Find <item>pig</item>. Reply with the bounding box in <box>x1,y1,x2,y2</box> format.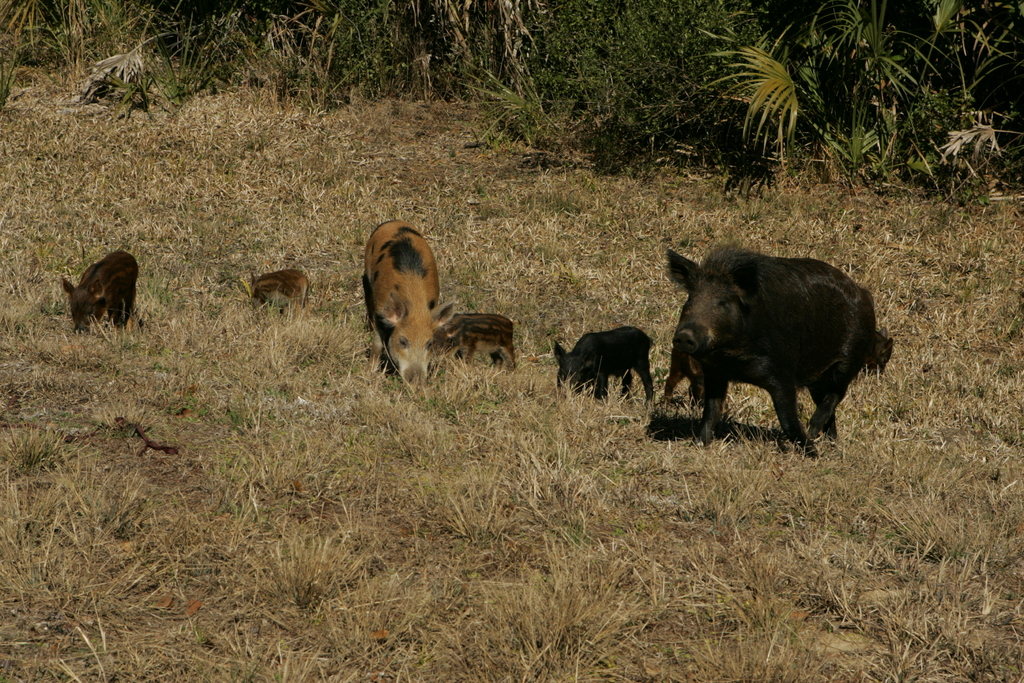
<box>244,267,314,318</box>.
